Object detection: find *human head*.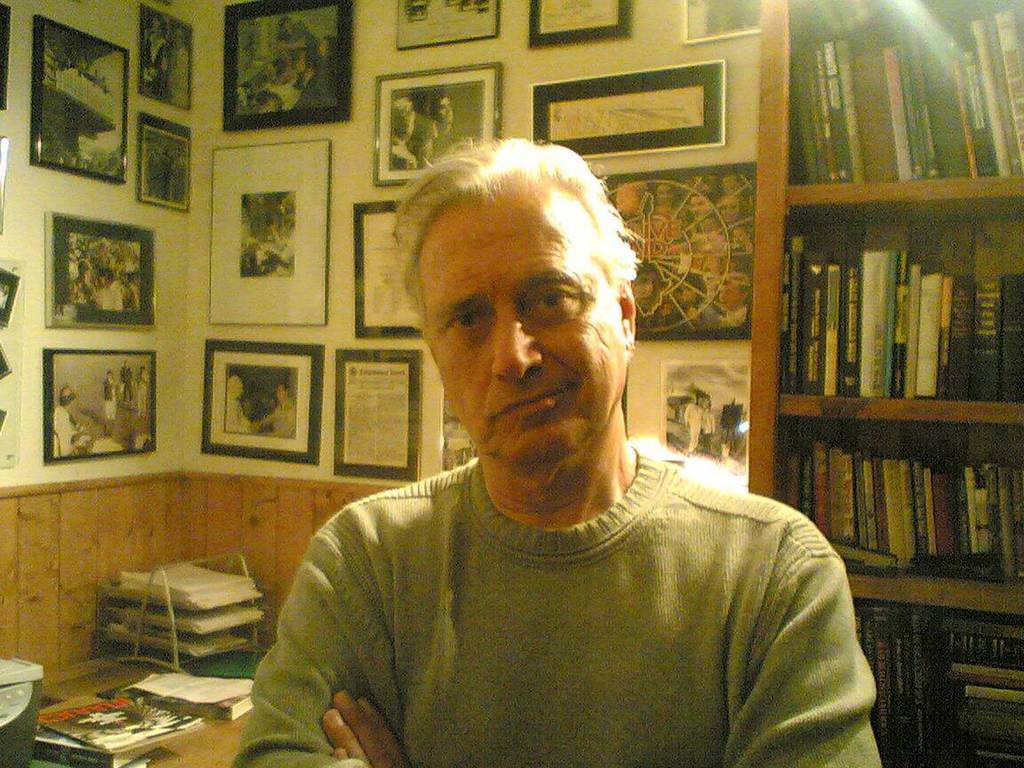
315 33 334 64.
